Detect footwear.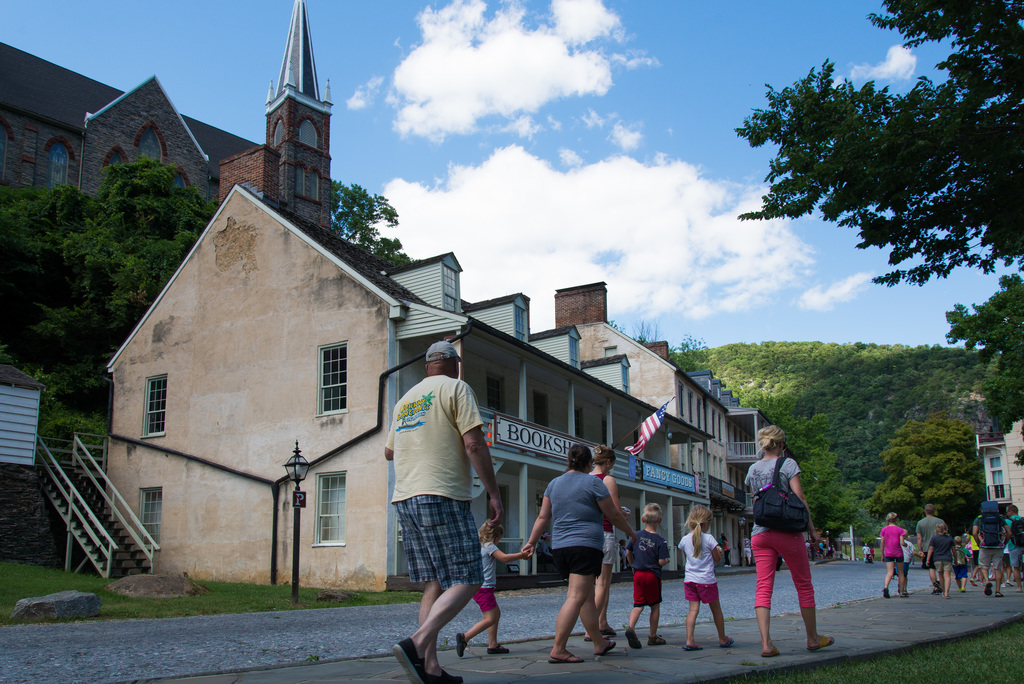
Detected at [589,637,615,658].
